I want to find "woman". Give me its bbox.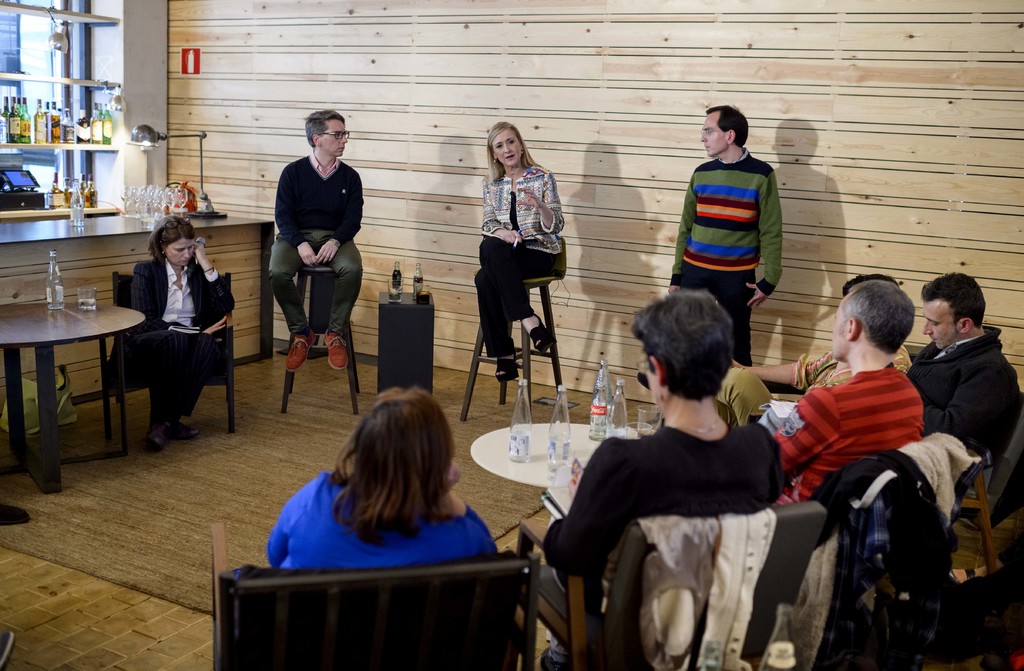
BBox(468, 124, 570, 403).
